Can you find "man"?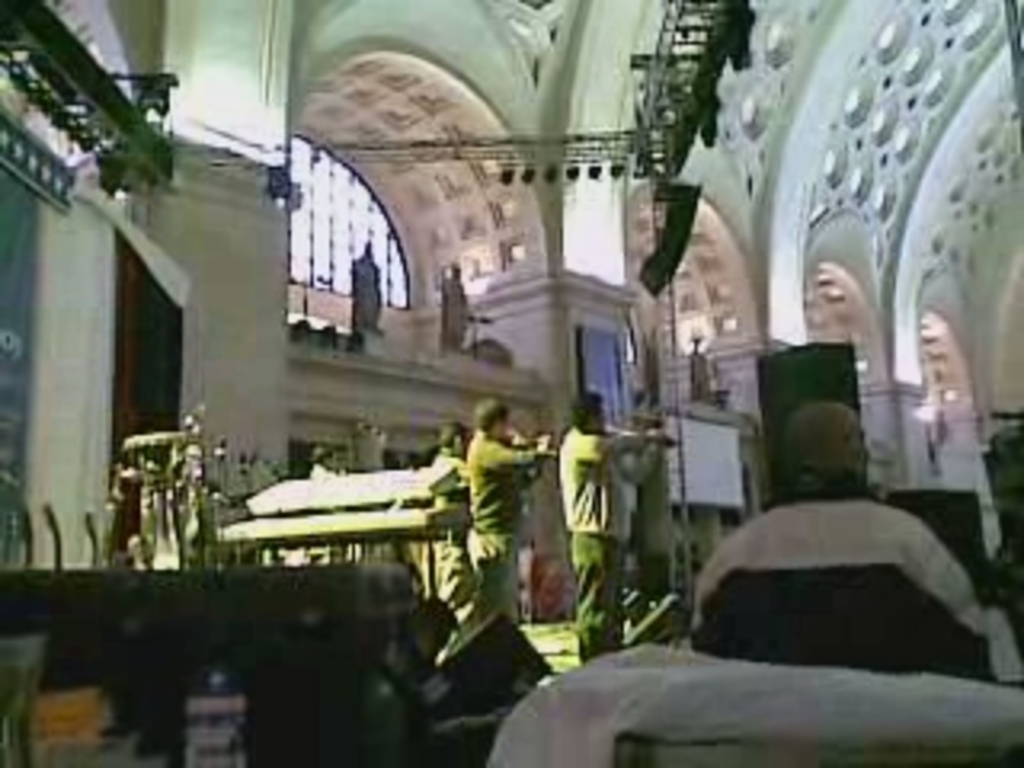
Yes, bounding box: x1=467, y1=394, x2=557, y2=630.
